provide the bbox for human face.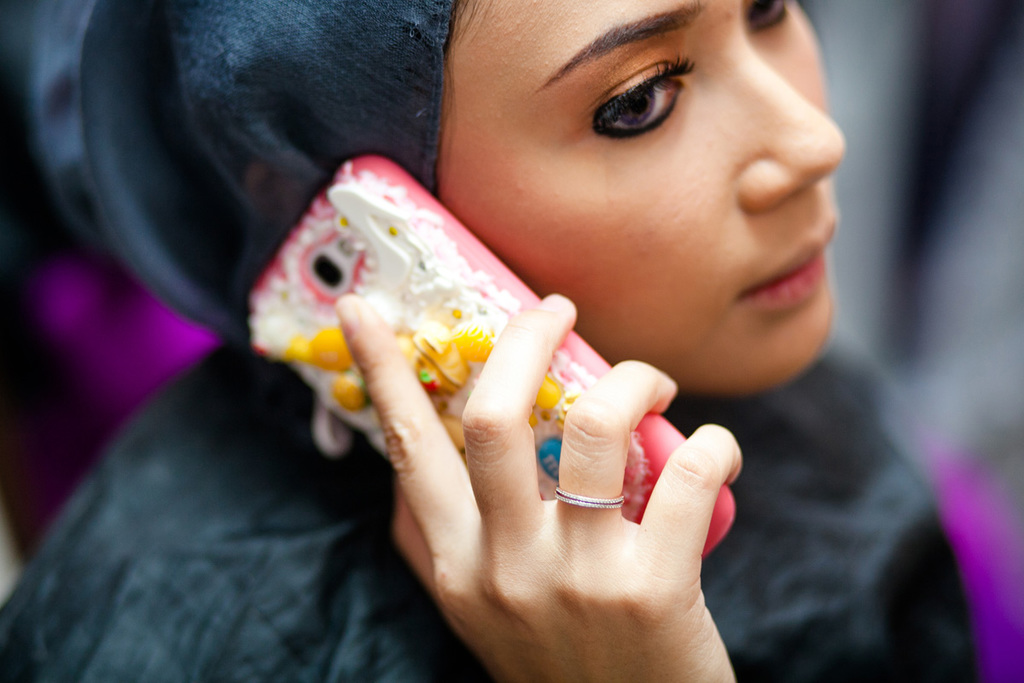
[x1=436, y1=0, x2=850, y2=394].
